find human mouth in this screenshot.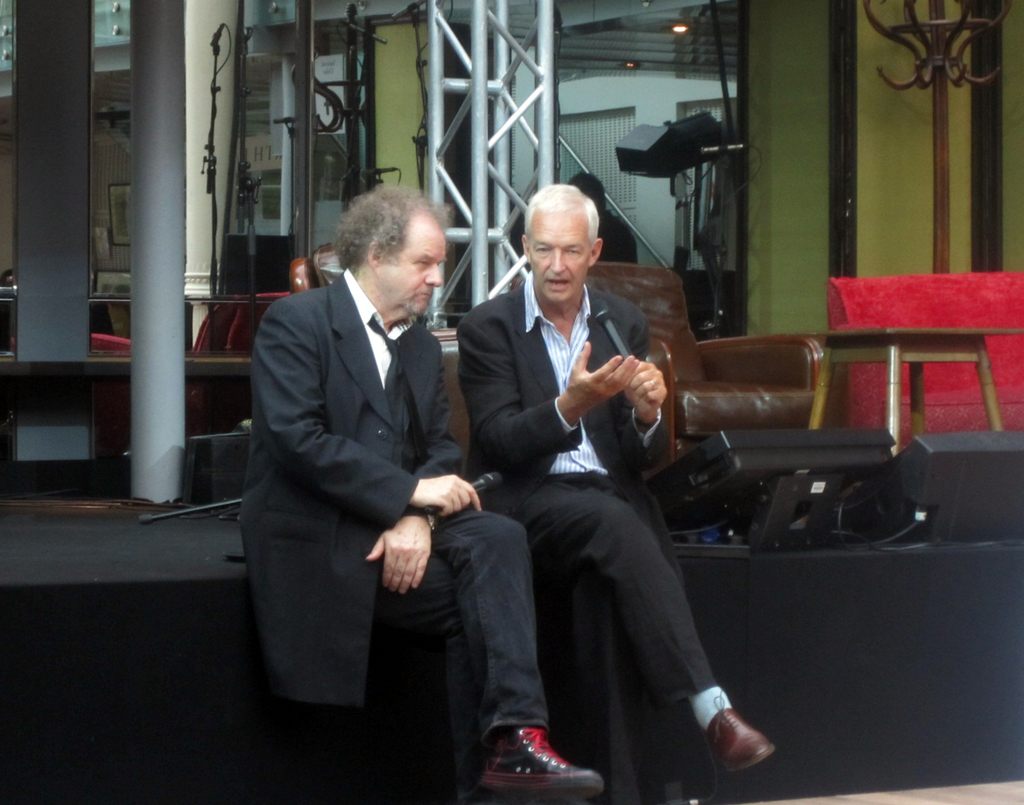
The bounding box for human mouth is rect(418, 286, 434, 304).
